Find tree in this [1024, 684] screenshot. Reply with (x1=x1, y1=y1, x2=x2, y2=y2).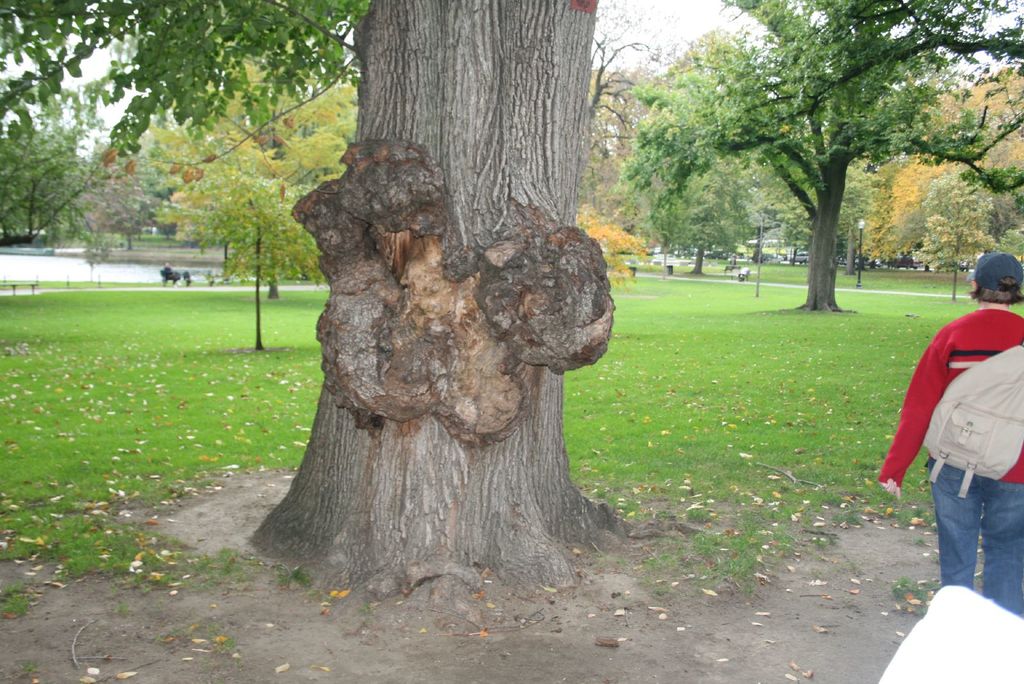
(x1=184, y1=177, x2=324, y2=348).
